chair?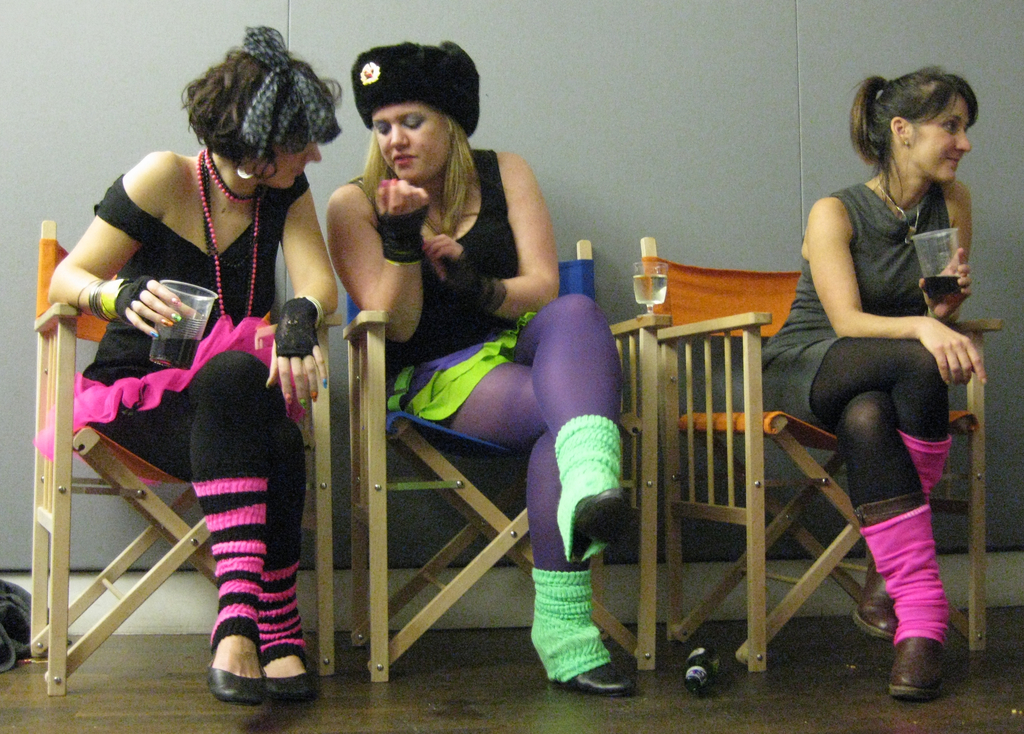
left=335, top=238, right=671, bottom=687
